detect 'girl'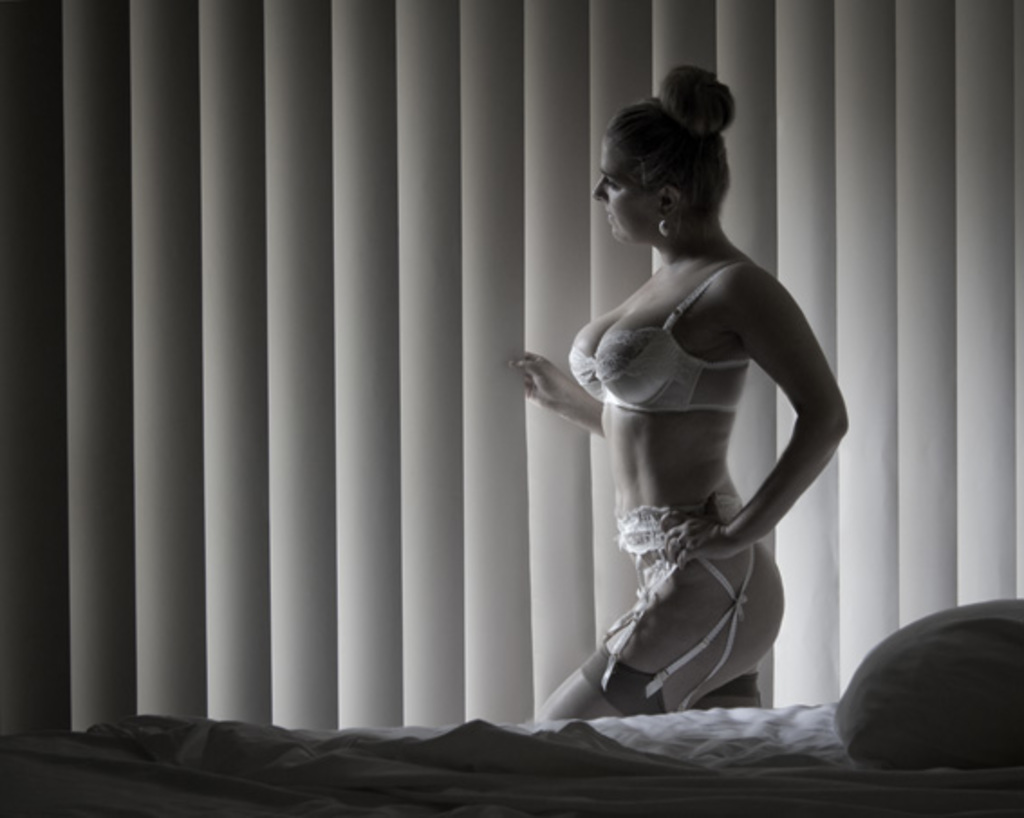
506 58 852 722
